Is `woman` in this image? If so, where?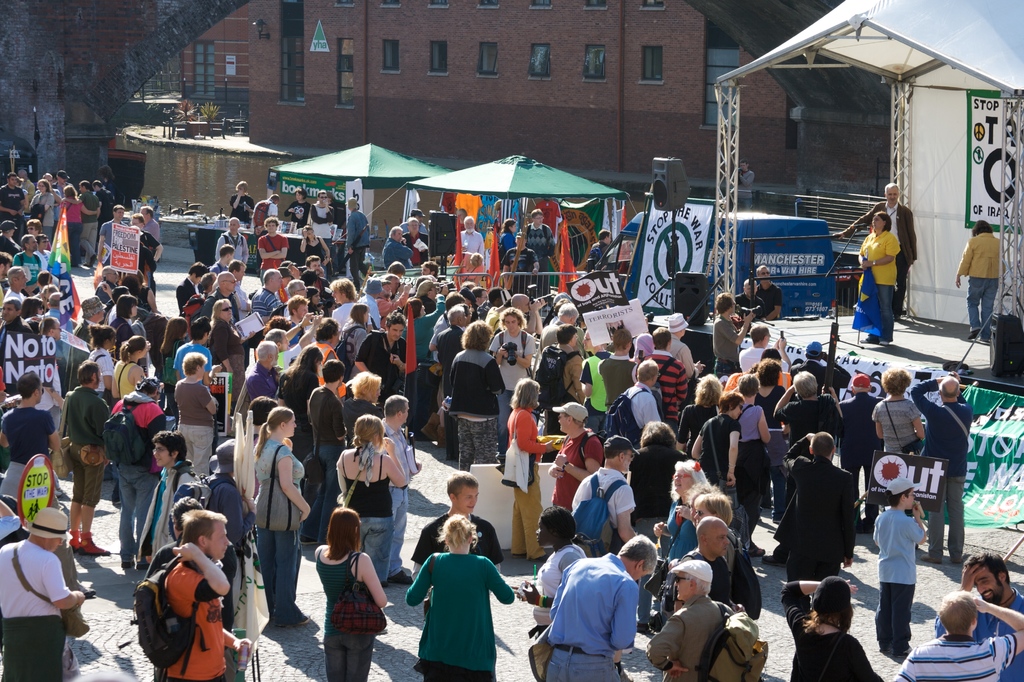
Yes, at [303, 224, 332, 270].
